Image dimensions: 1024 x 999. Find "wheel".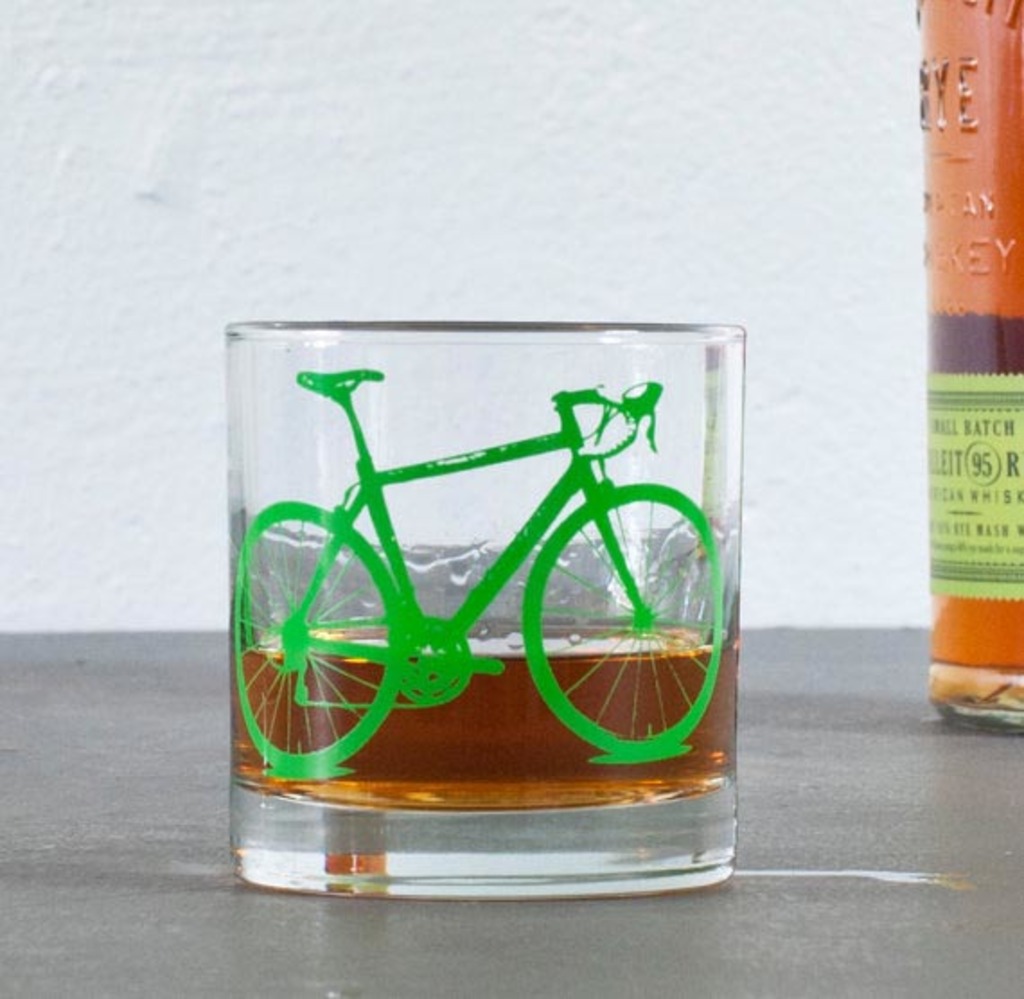
(393,632,476,706).
